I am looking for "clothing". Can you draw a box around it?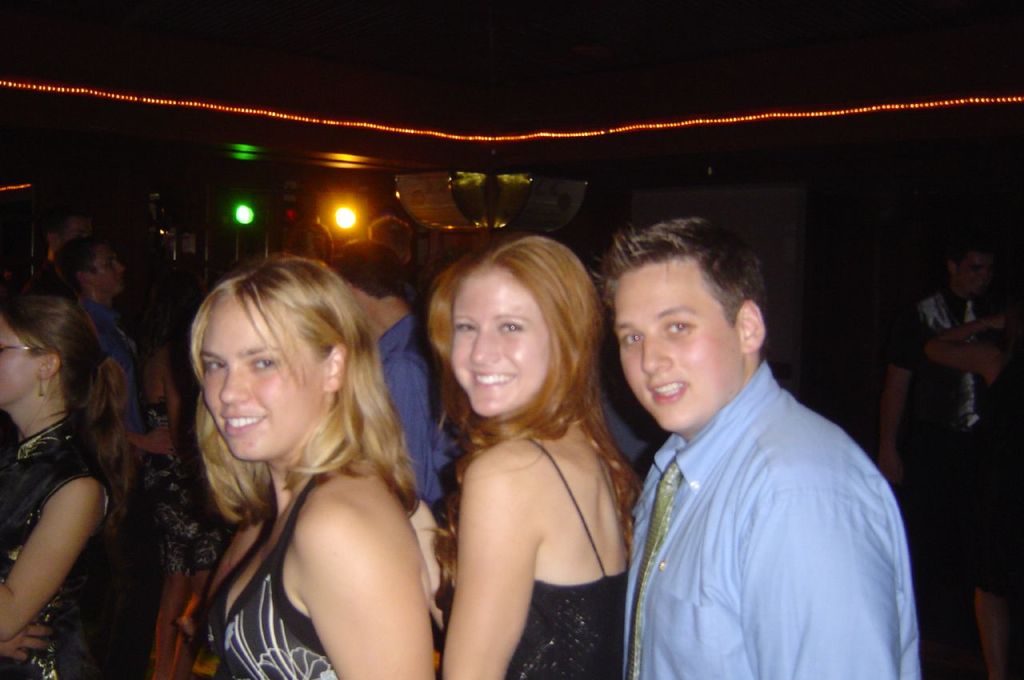
Sure, the bounding box is rect(84, 299, 147, 474).
